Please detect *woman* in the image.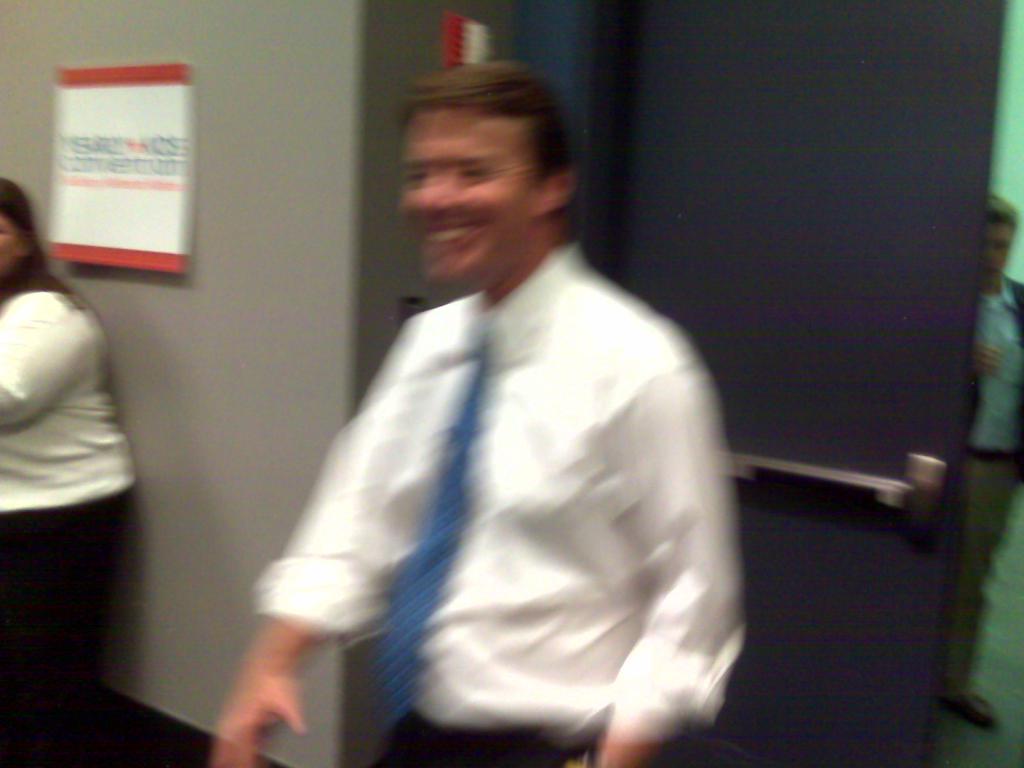
{"left": 0, "top": 177, "right": 144, "bottom": 767}.
